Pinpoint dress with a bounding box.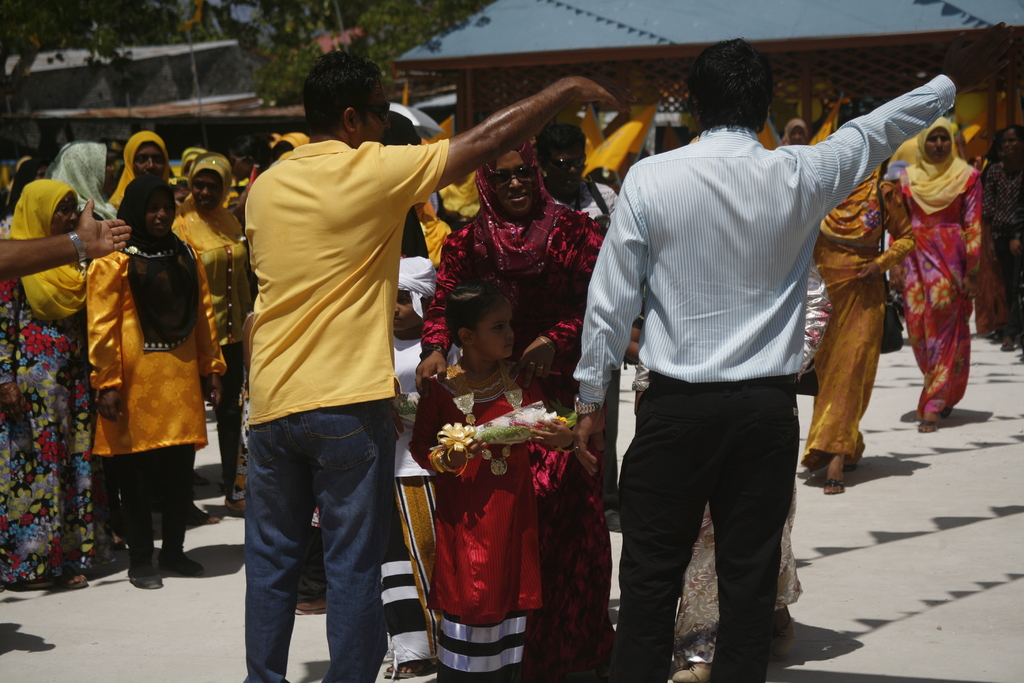
rect(897, 169, 981, 417).
